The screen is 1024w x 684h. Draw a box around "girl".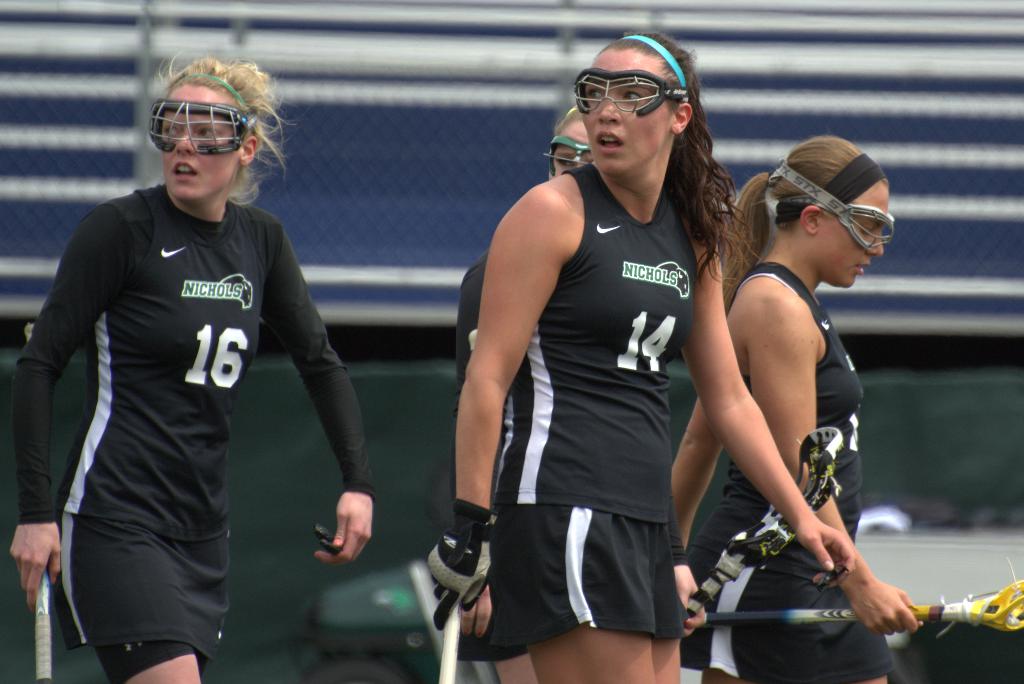
[left=665, top=131, right=918, bottom=683].
